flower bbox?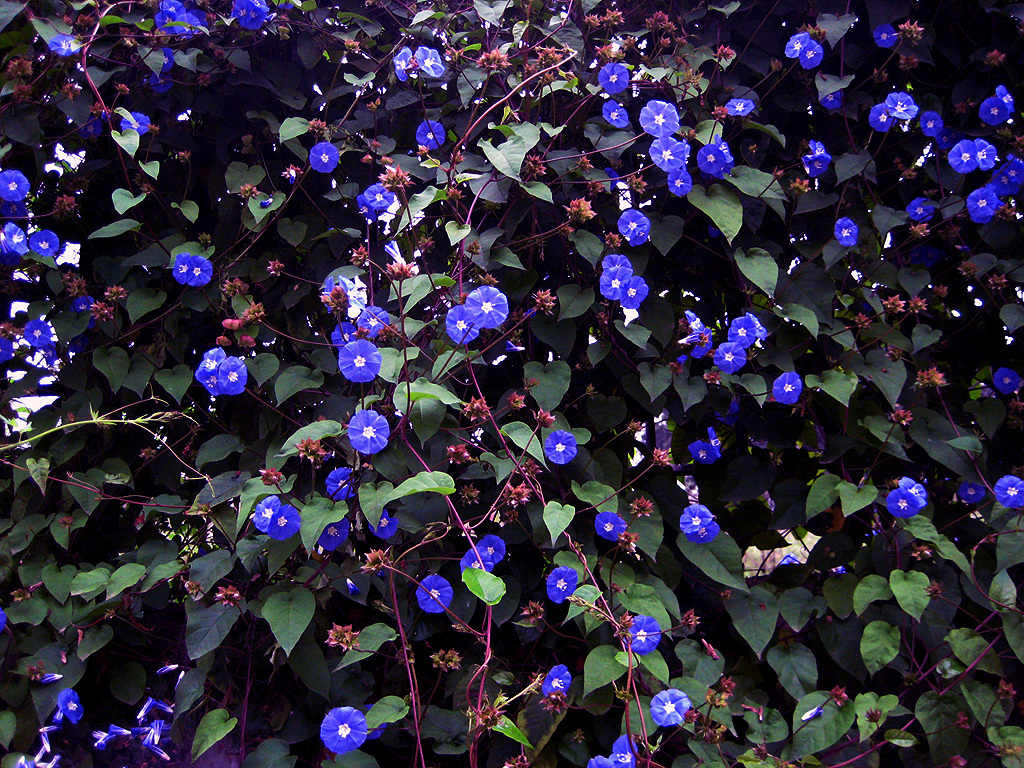
left=681, top=609, right=698, bottom=629
